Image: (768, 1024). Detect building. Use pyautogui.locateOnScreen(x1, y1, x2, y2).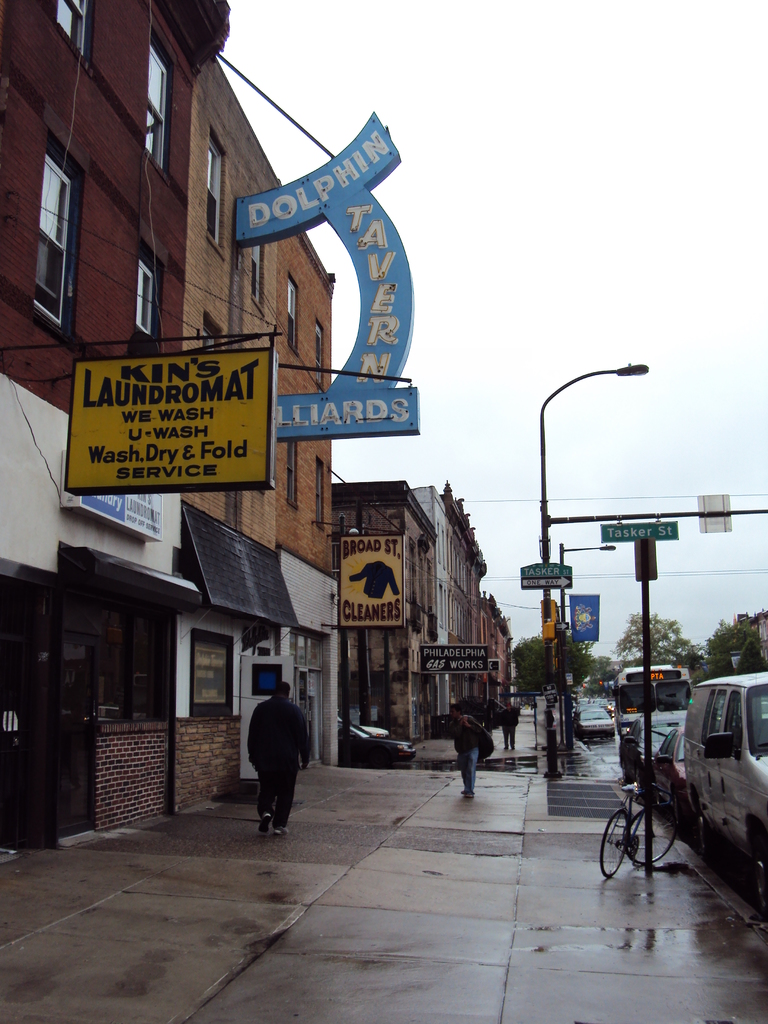
pyautogui.locateOnScreen(332, 483, 435, 731).
